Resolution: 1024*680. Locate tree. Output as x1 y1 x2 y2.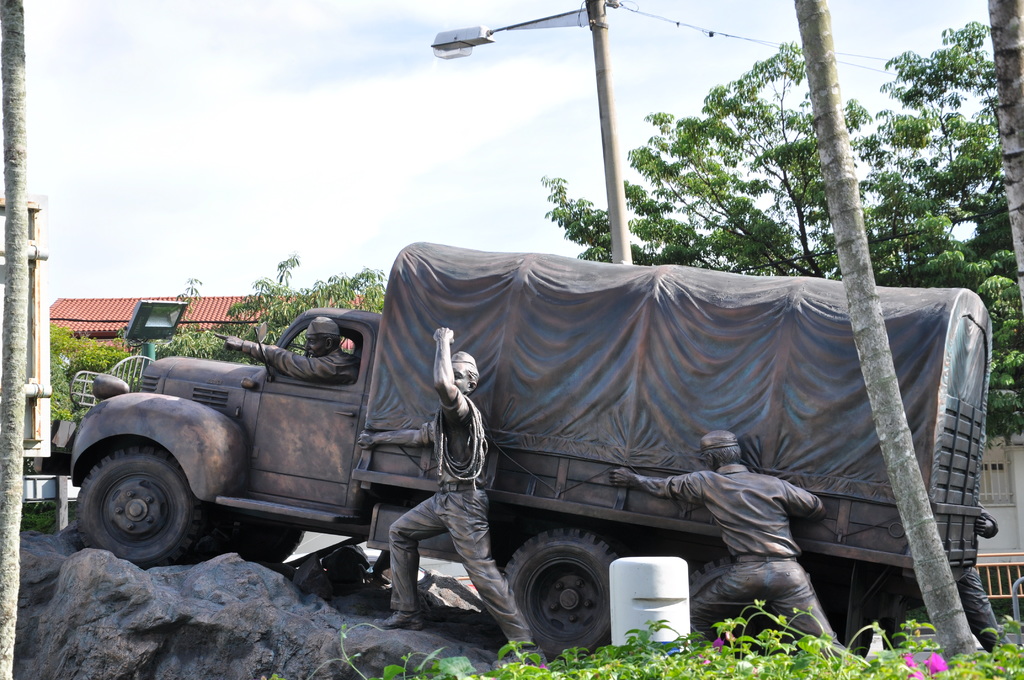
0 0 26 679.
